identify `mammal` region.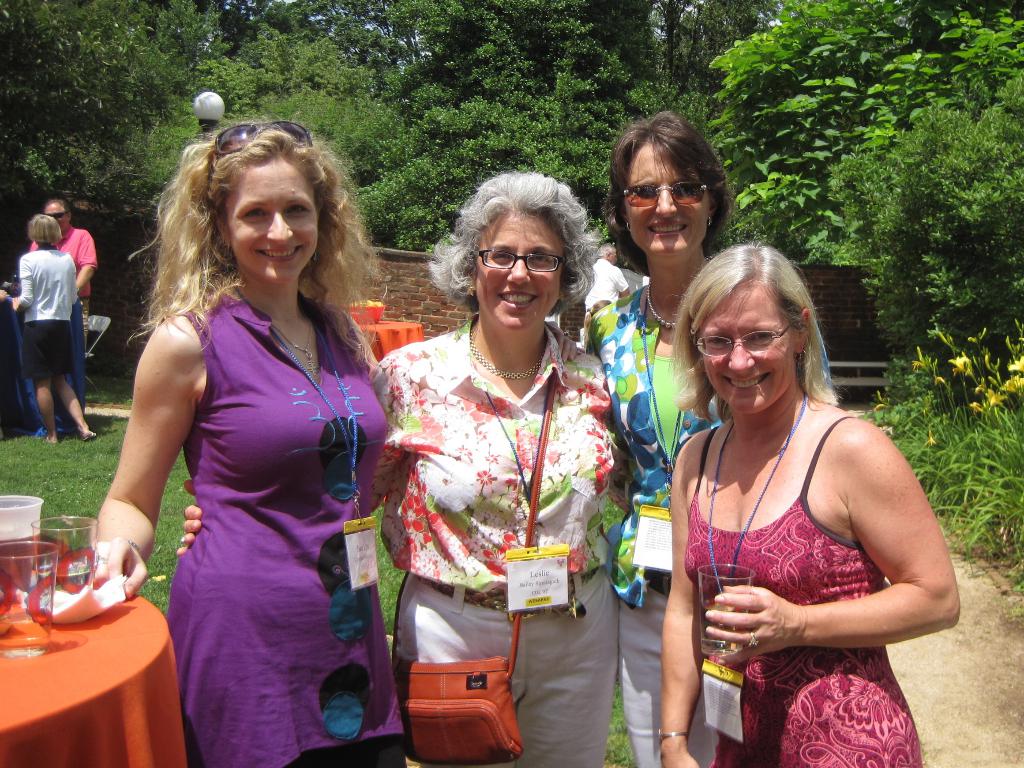
Region: [left=174, top=165, right=634, bottom=767].
